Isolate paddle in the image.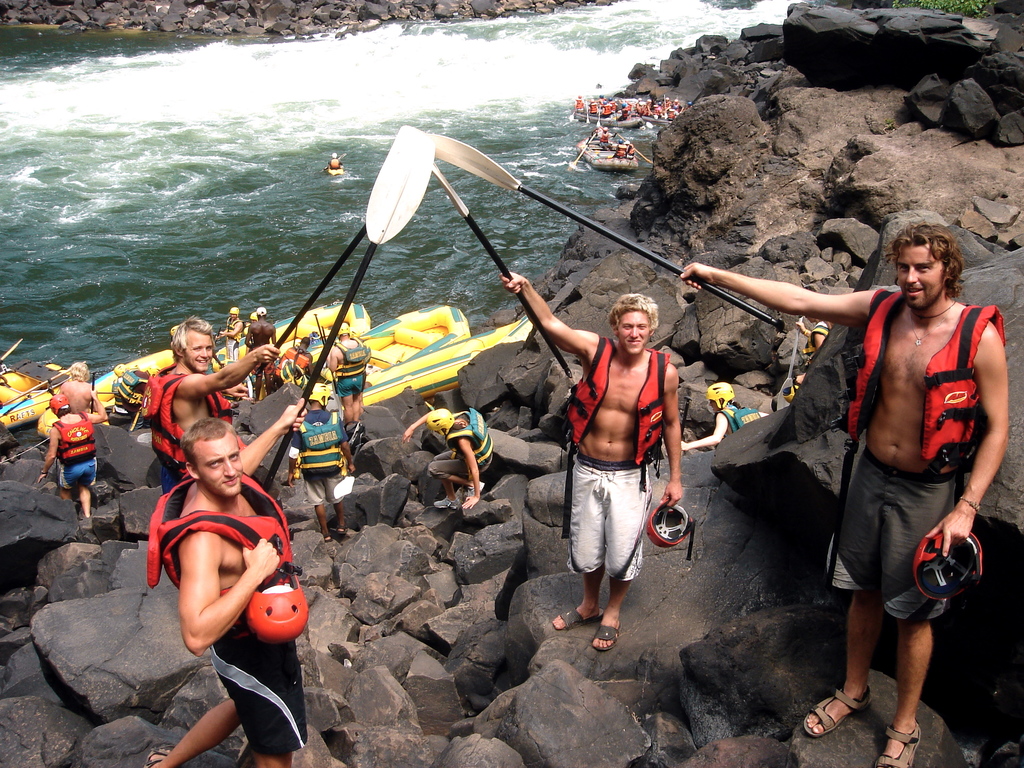
Isolated region: locate(437, 136, 781, 333).
